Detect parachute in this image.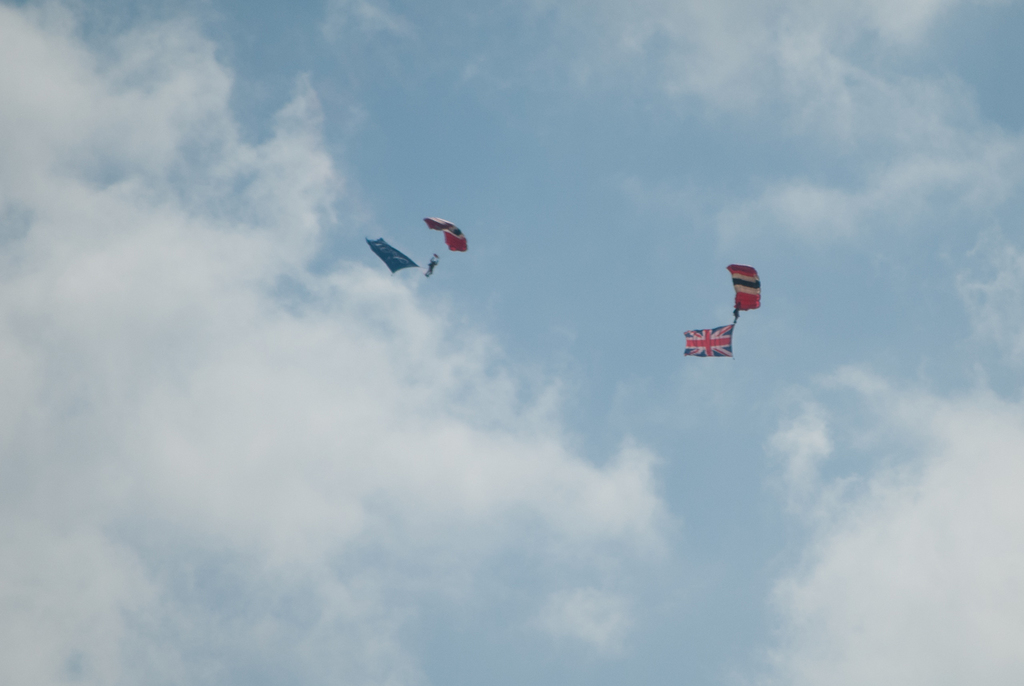
Detection: <bbox>679, 278, 769, 374</bbox>.
